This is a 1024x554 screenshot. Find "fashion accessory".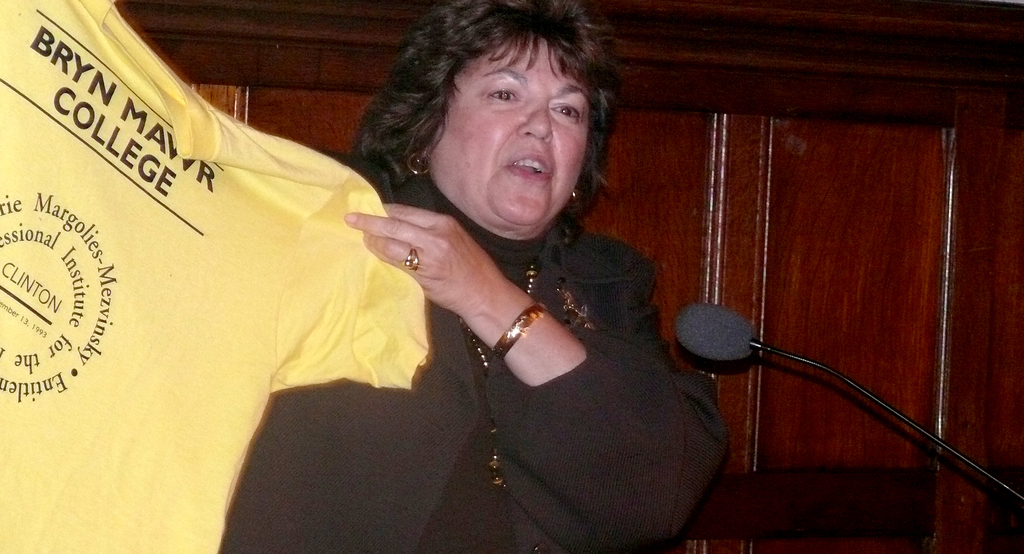
Bounding box: 403 246 420 271.
